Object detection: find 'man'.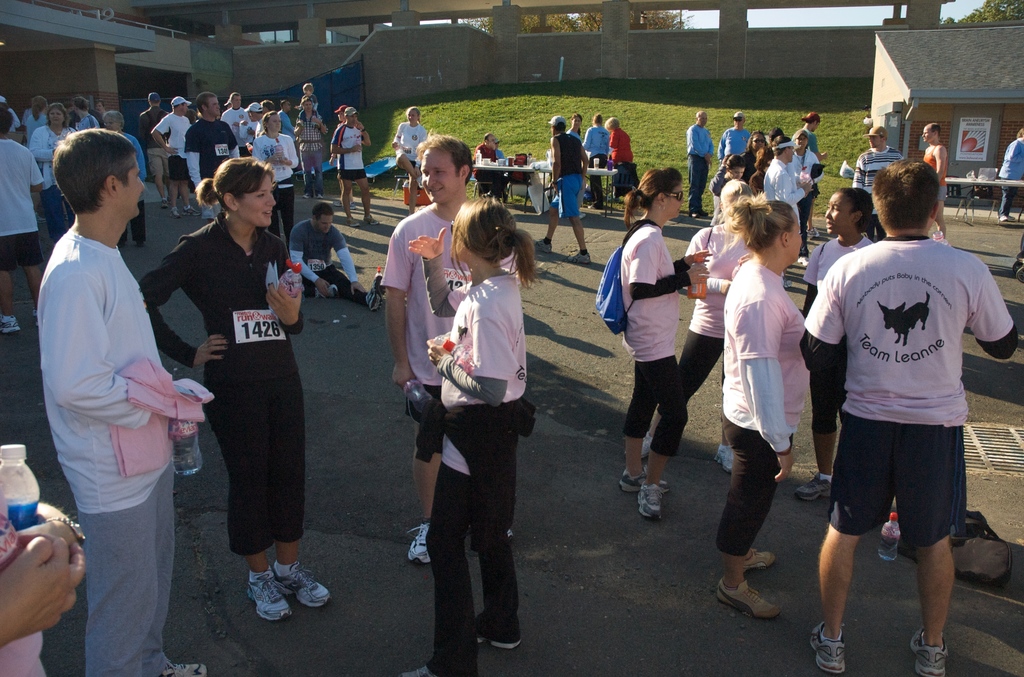
pyautogui.locateOnScreen(720, 113, 751, 165).
